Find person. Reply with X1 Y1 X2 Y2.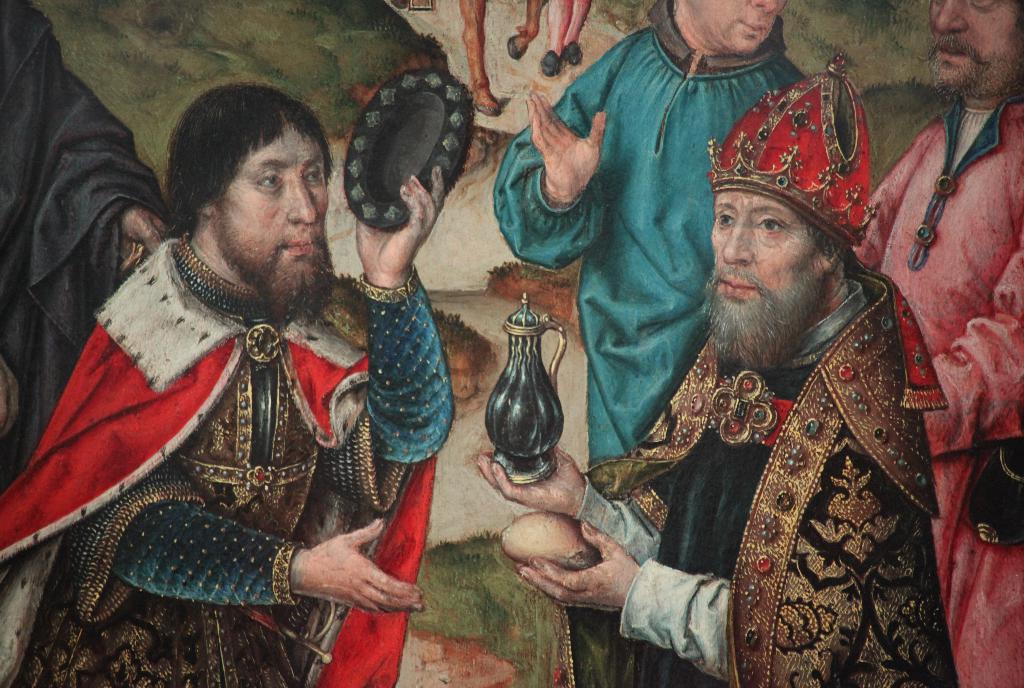
851 0 1023 687.
